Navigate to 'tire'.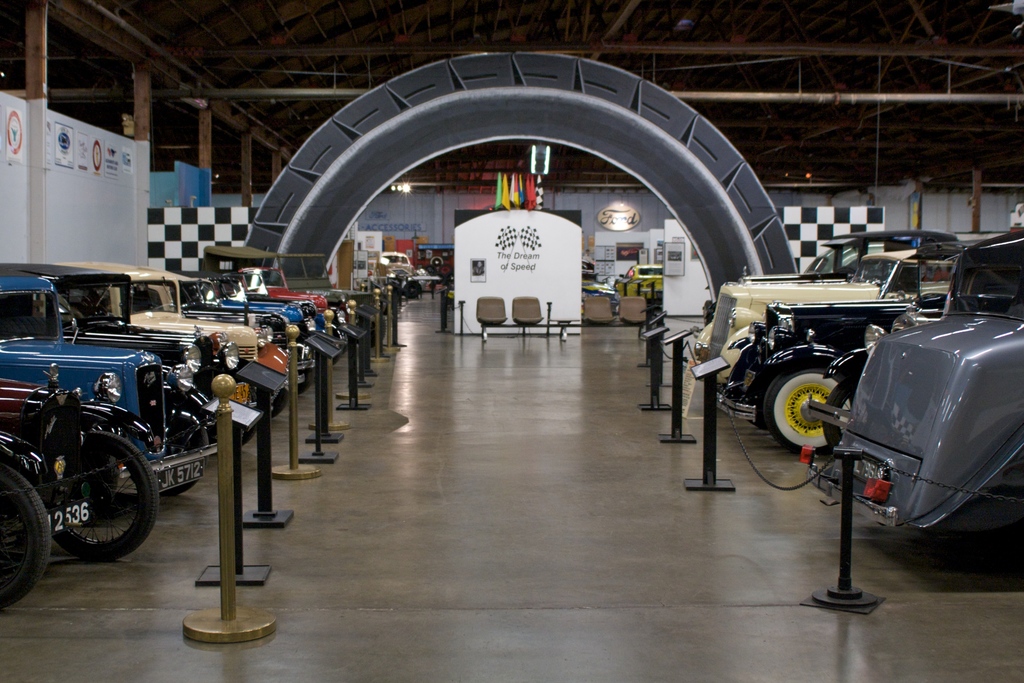
Navigation target: bbox=(239, 428, 256, 453).
